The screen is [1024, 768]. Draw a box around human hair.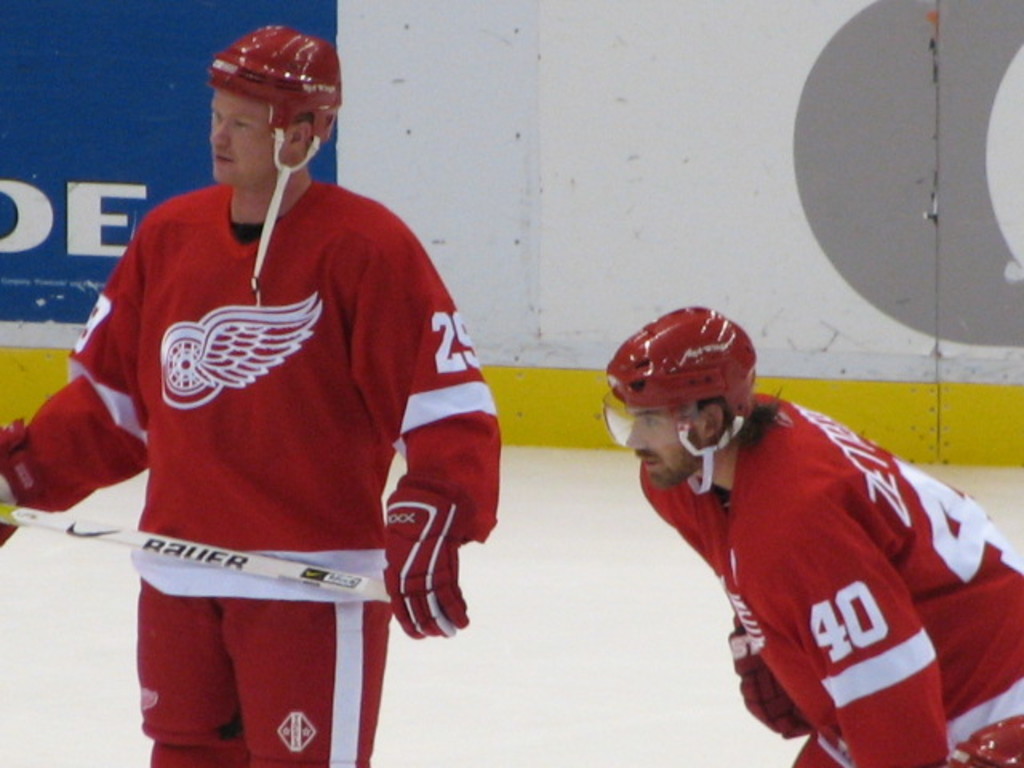
(x1=294, y1=114, x2=315, y2=144).
